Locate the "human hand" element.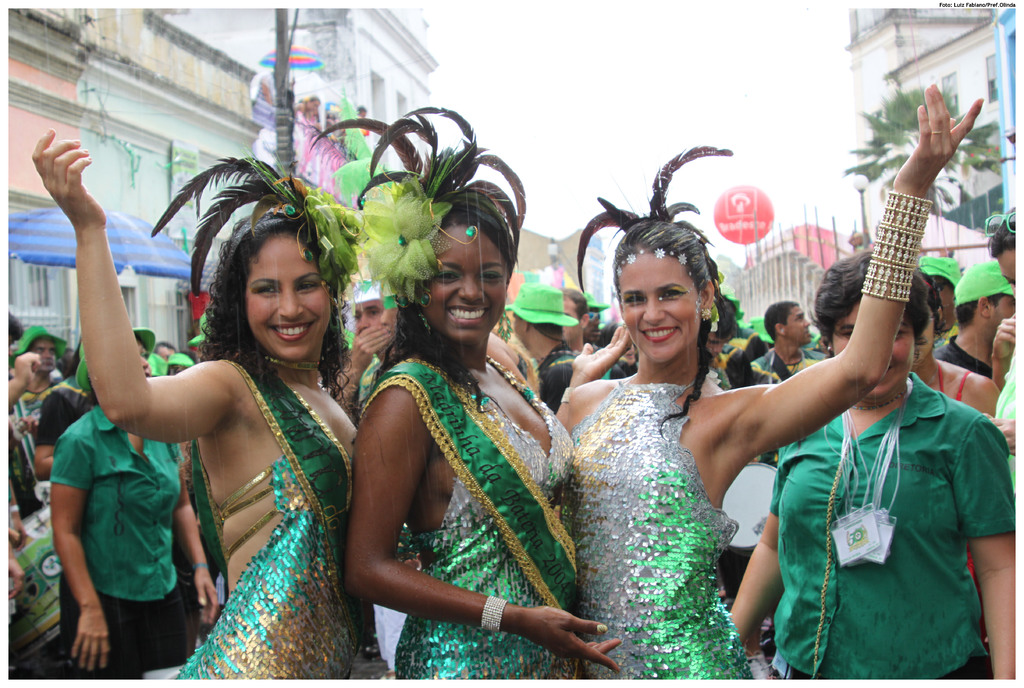
Element bbox: <region>353, 323, 392, 372</region>.
